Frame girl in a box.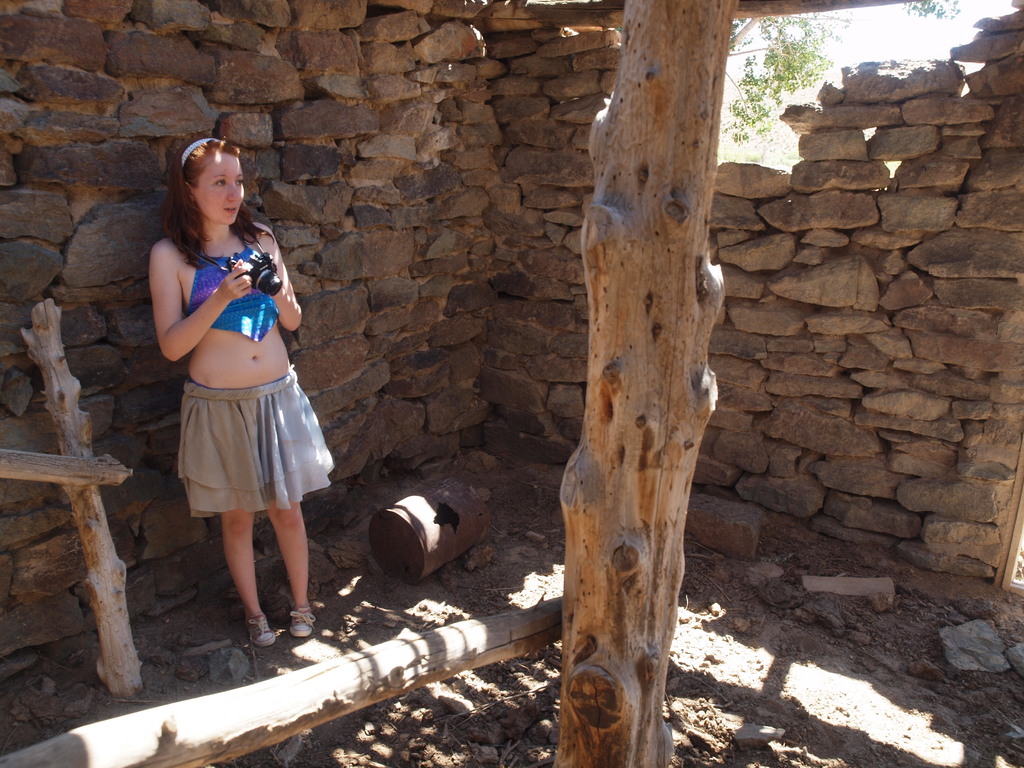
crop(152, 143, 314, 637).
